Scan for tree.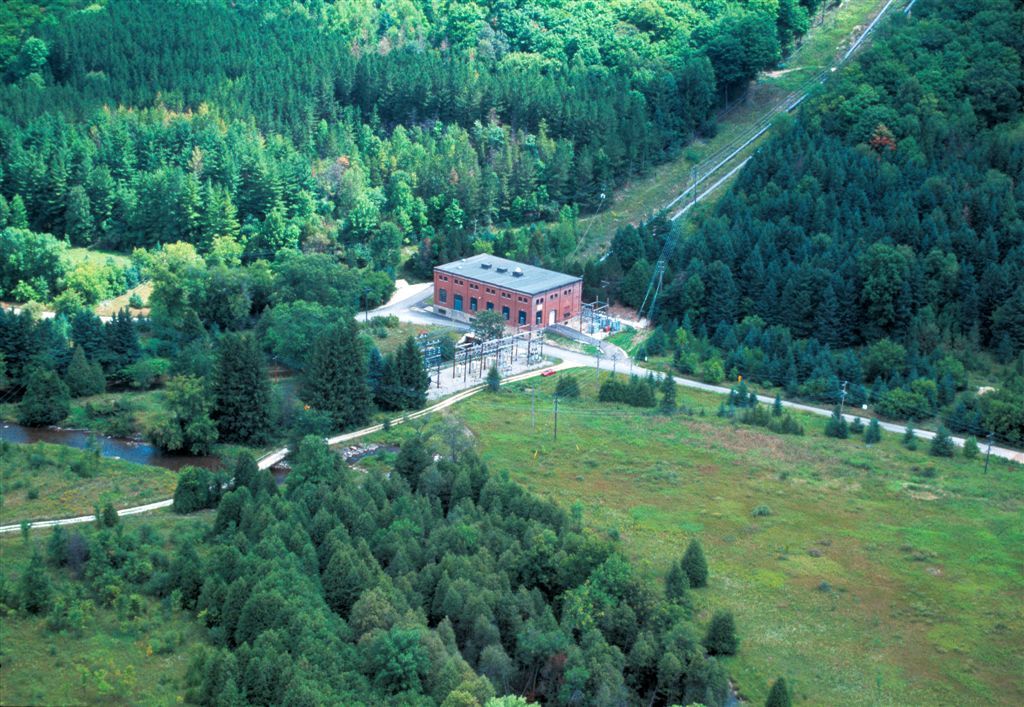
Scan result: BBox(651, 373, 681, 416).
